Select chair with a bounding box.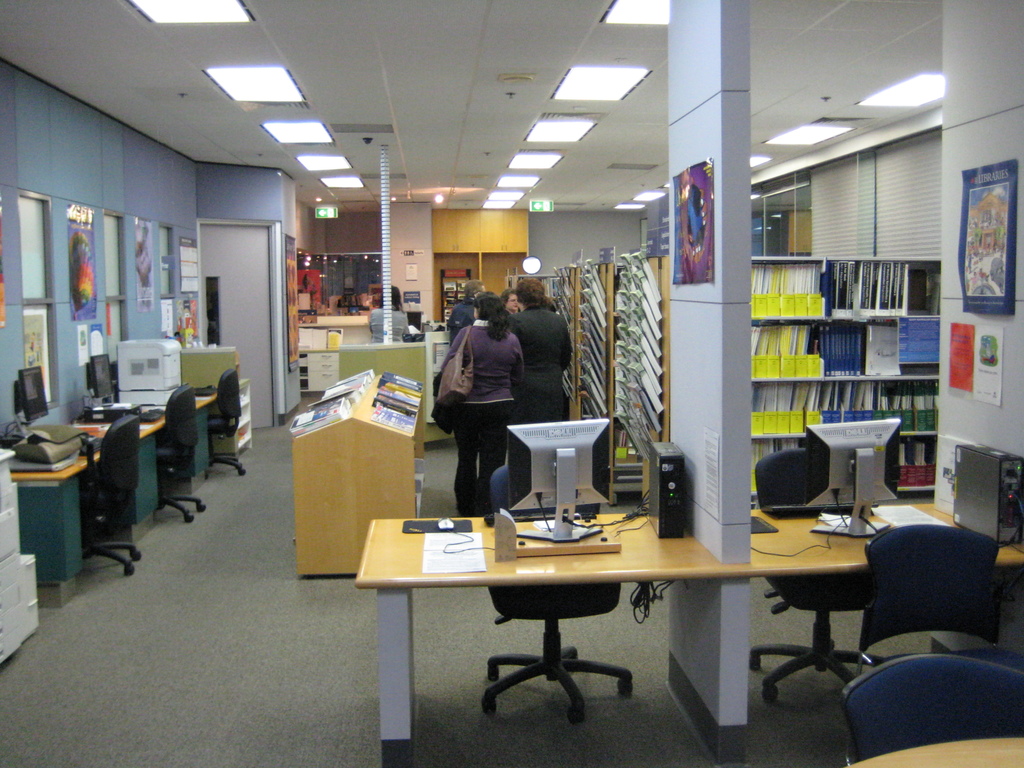
{"left": 157, "top": 387, "right": 207, "bottom": 526}.
